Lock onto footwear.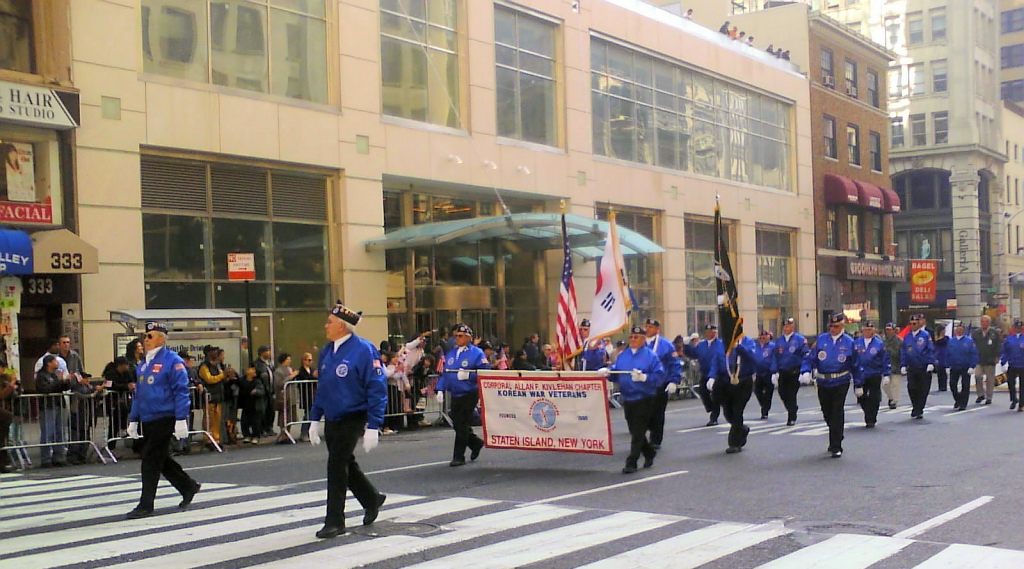
Locked: {"x1": 448, "y1": 454, "x2": 464, "y2": 465}.
